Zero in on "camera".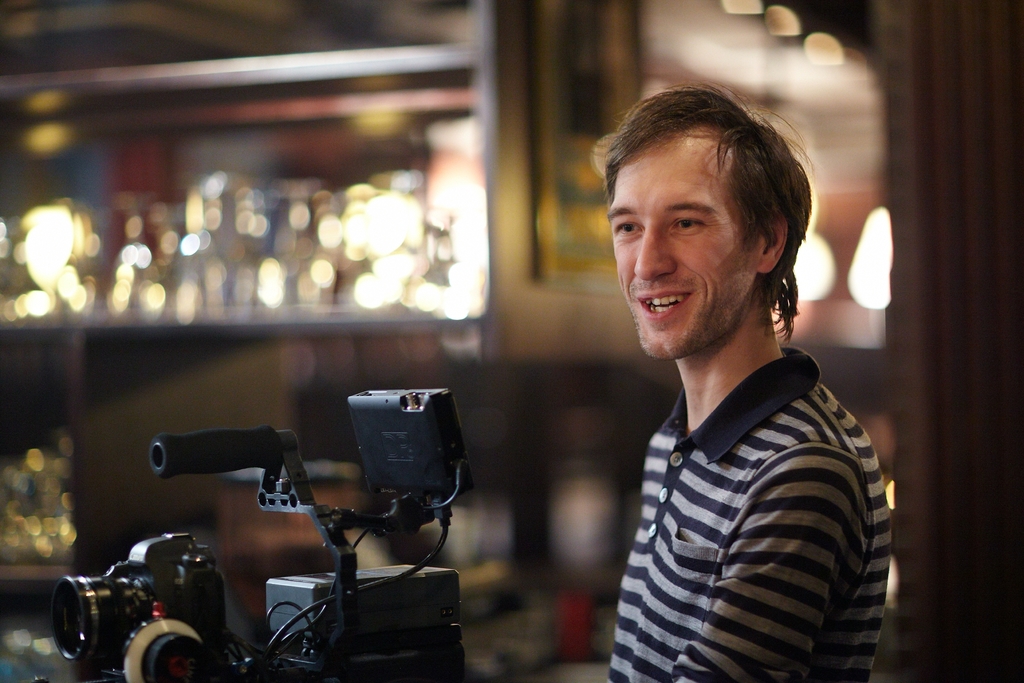
Zeroed in: x1=37 y1=532 x2=242 y2=679.
